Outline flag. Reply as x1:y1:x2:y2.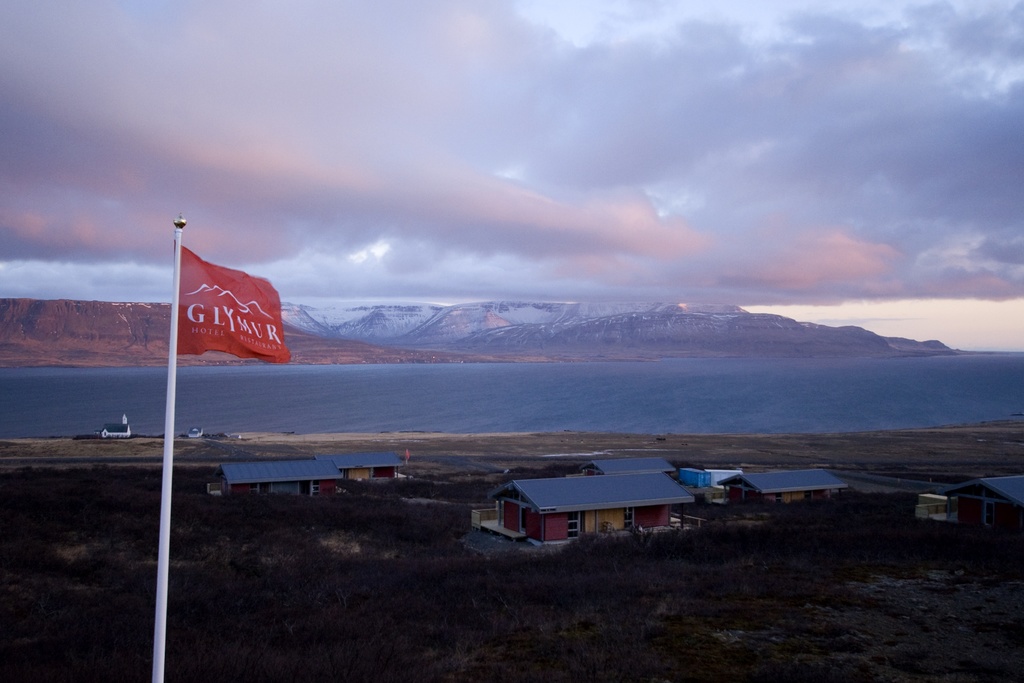
171:233:289:363.
